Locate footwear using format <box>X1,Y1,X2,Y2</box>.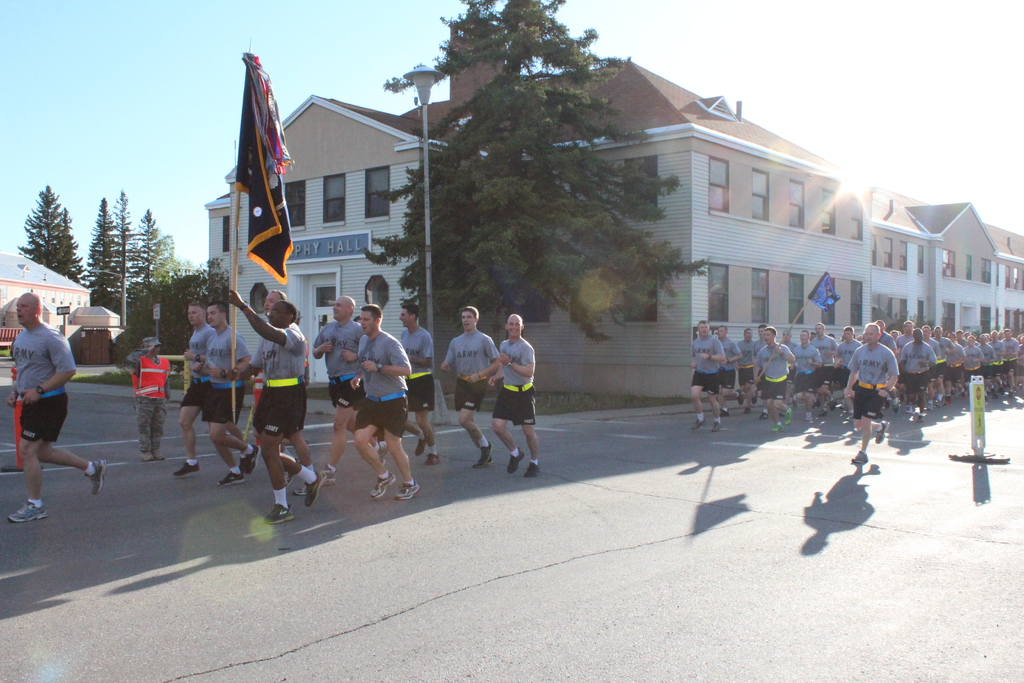
<box>760,409,769,420</box>.
